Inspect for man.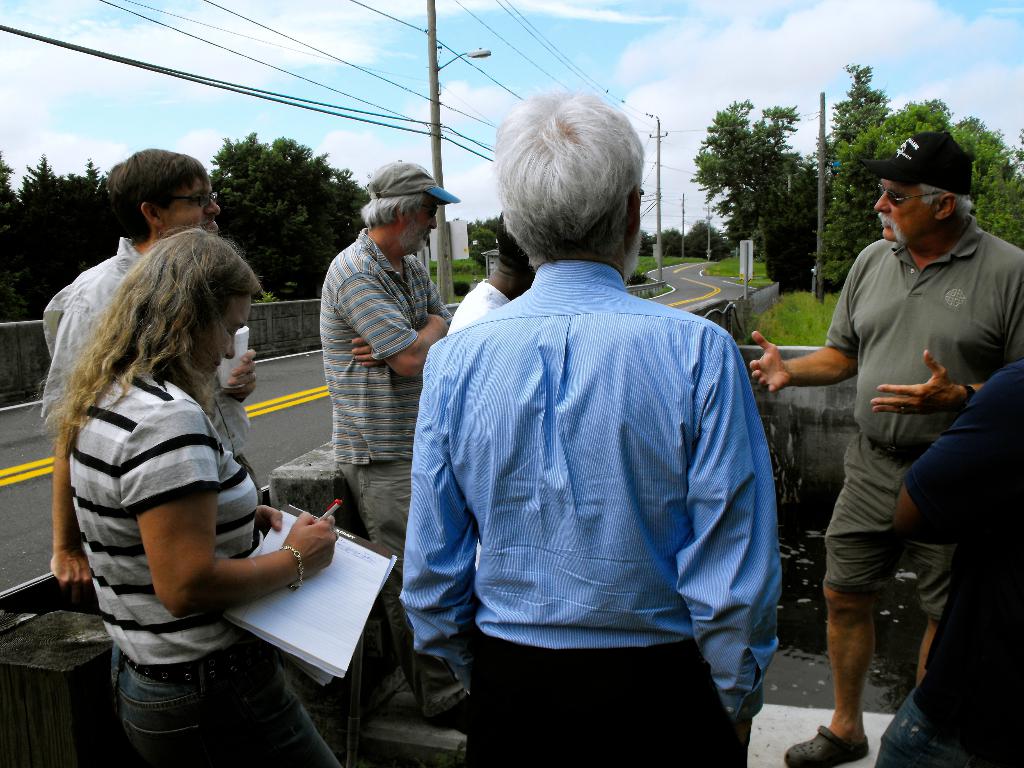
Inspection: Rect(399, 88, 791, 767).
